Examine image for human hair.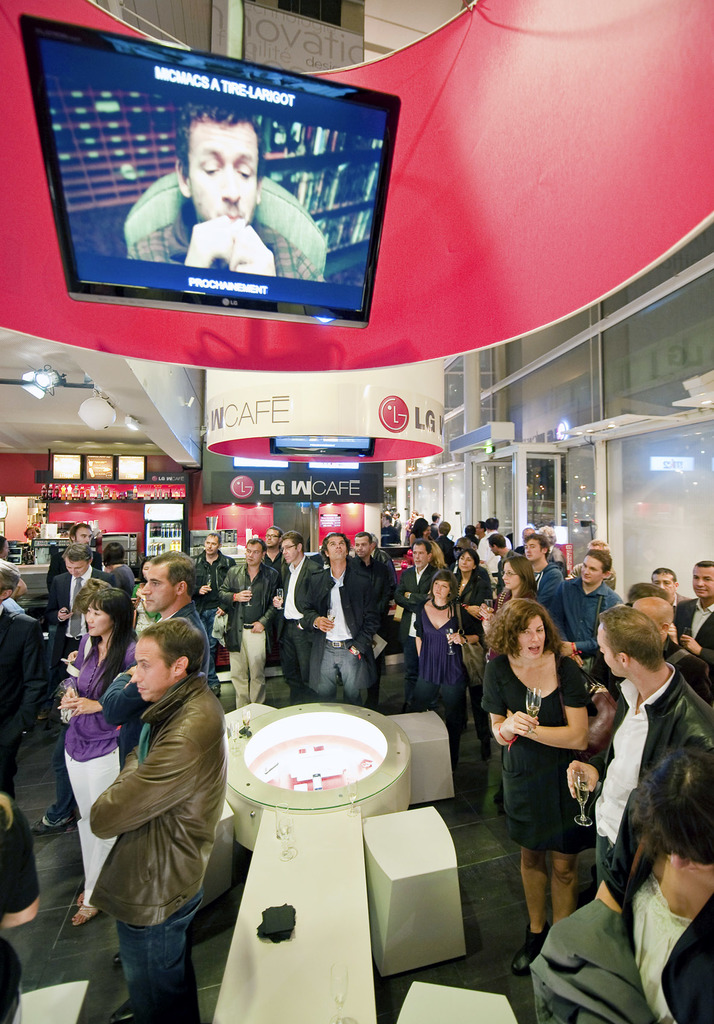
Examination result: 206,531,217,543.
